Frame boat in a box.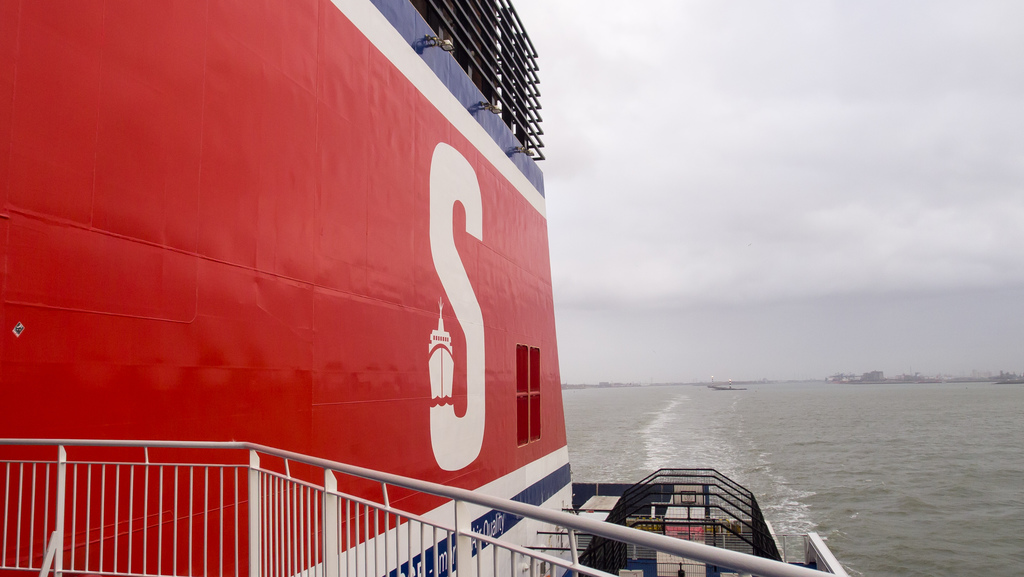
box=[1000, 373, 1023, 384].
